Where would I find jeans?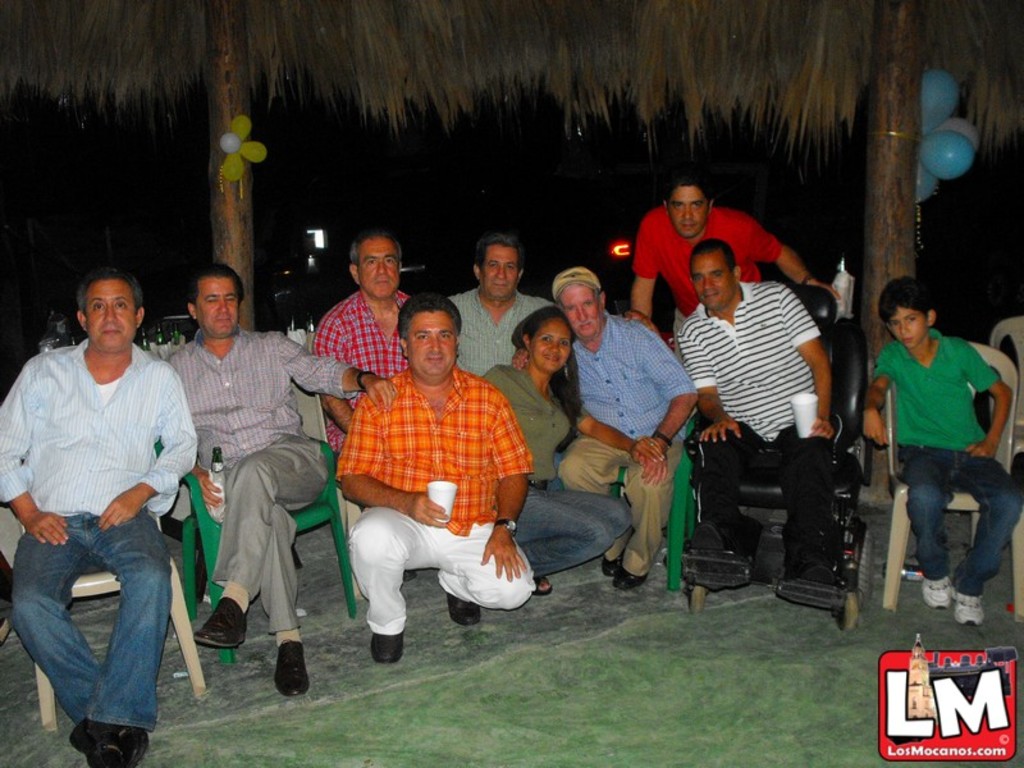
At {"x1": 913, "y1": 452, "x2": 1023, "y2": 607}.
